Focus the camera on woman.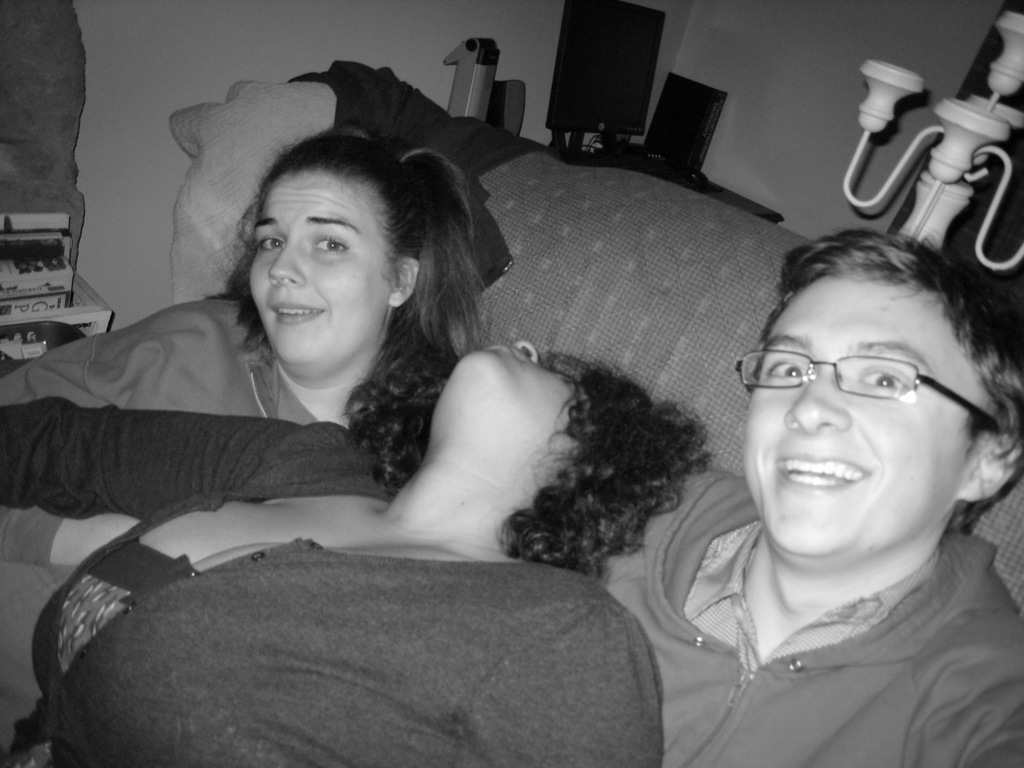
Focus region: [0, 126, 482, 754].
